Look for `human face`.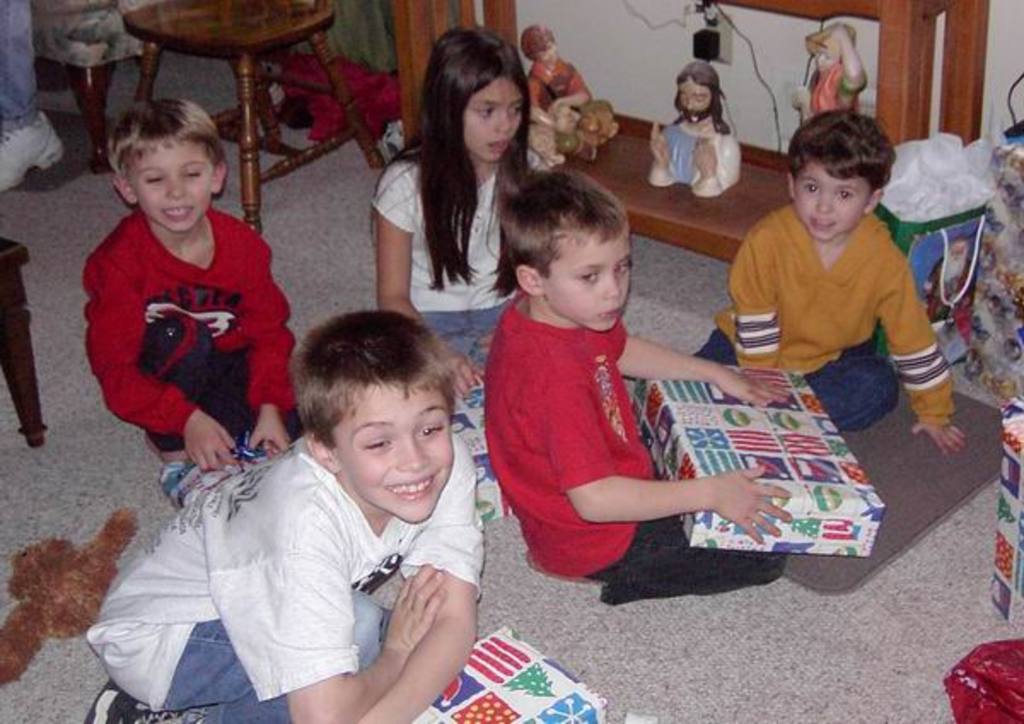
Found: [463,77,522,162].
